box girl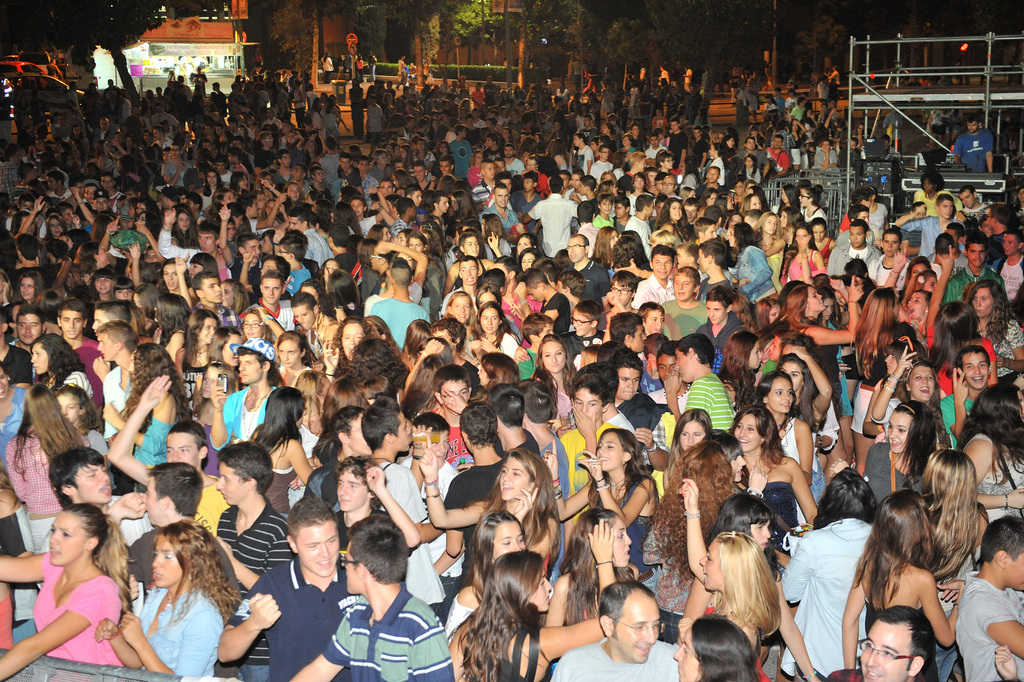
(x1=445, y1=190, x2=477, y2=242)
